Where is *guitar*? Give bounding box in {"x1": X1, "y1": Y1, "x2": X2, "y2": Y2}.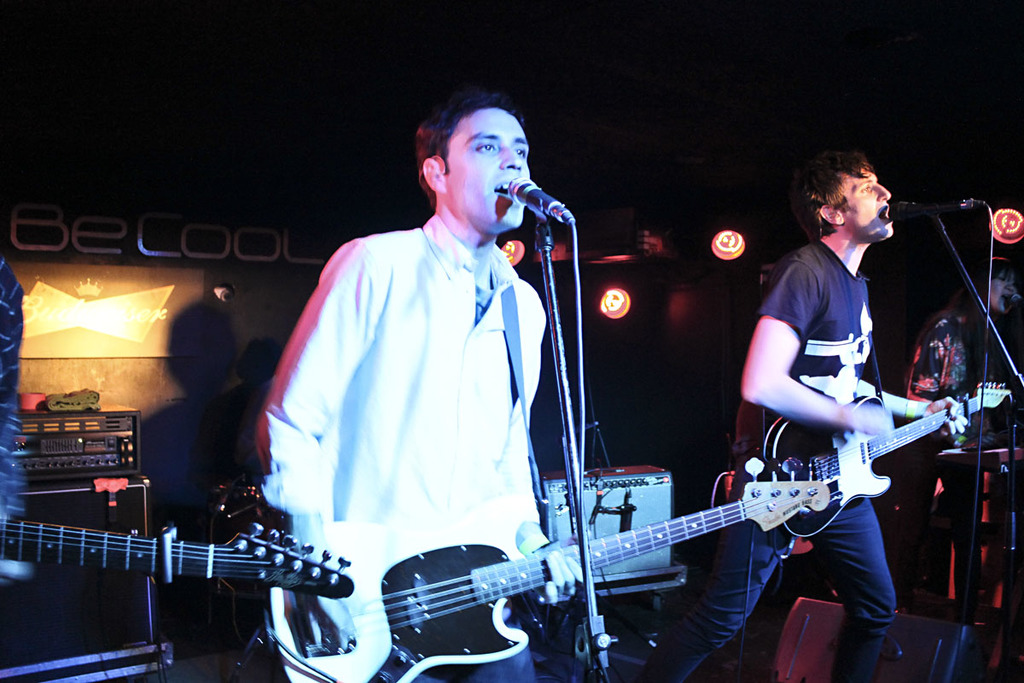
{"x1": 0, "y1": 510, "x2": 352, "y2": 606}.
